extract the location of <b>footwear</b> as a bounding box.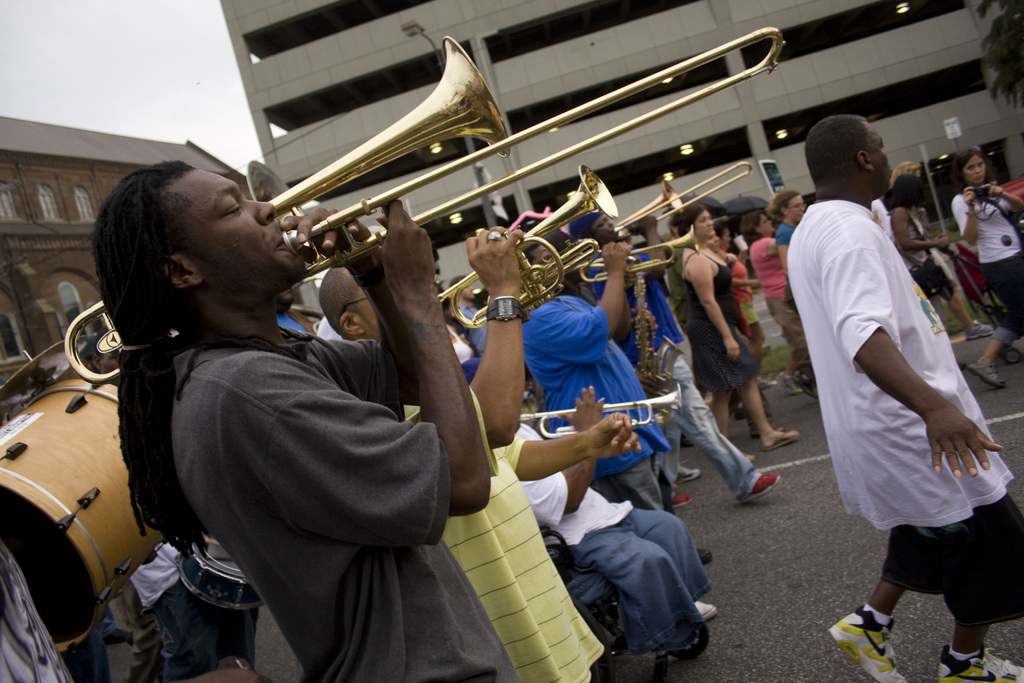
[669,490,689,508].
